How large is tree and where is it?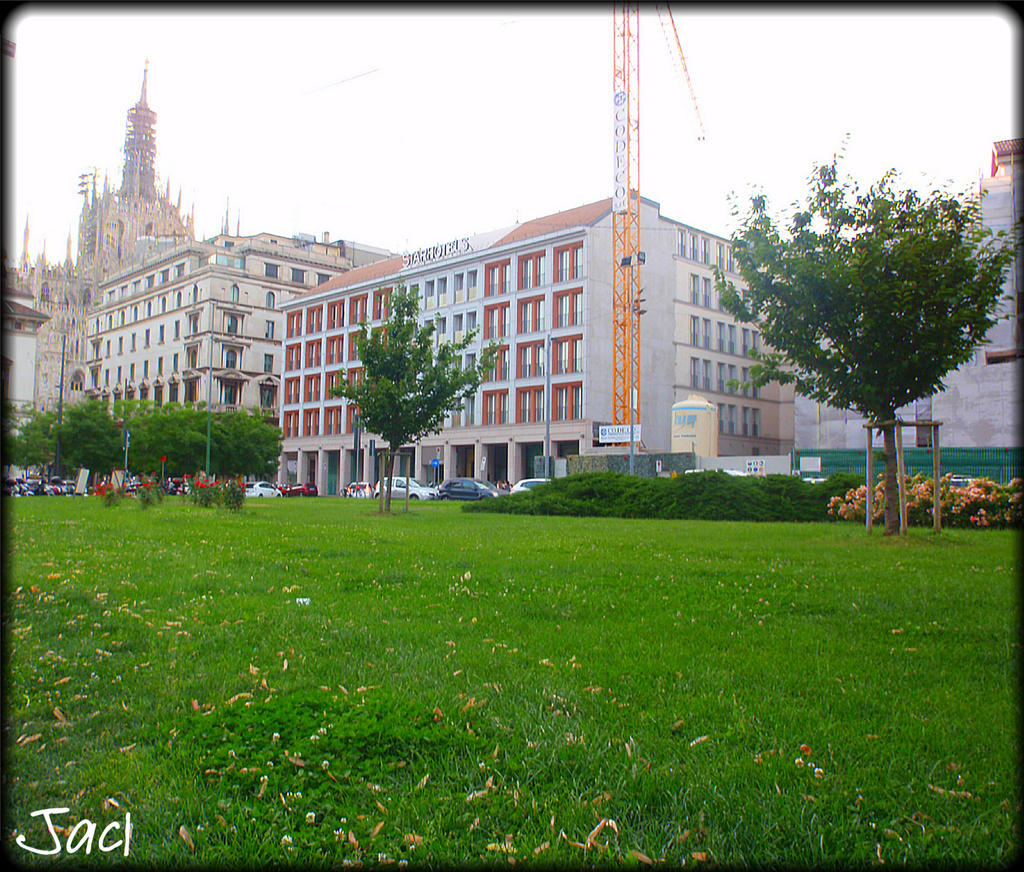
Bounding box: [x1=333, y1=282, x2=503, y2=508].
